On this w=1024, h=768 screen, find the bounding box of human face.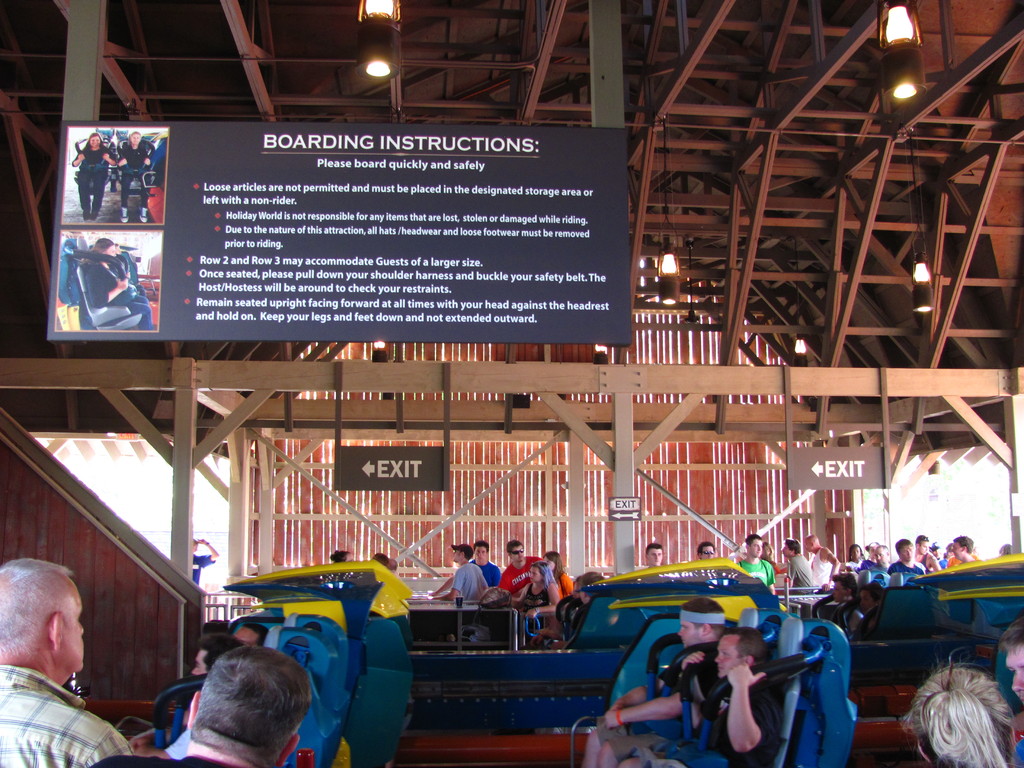
Bounding box: rect(852, 550, 858, 557).
